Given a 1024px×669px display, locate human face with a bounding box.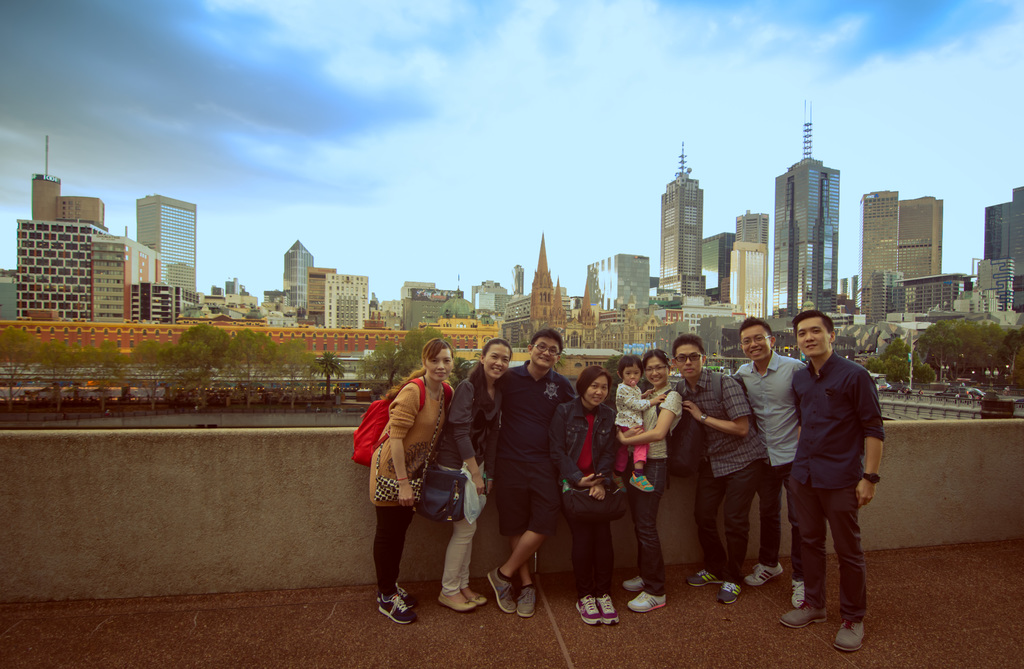
Located: [585, 370, 610, 405].
